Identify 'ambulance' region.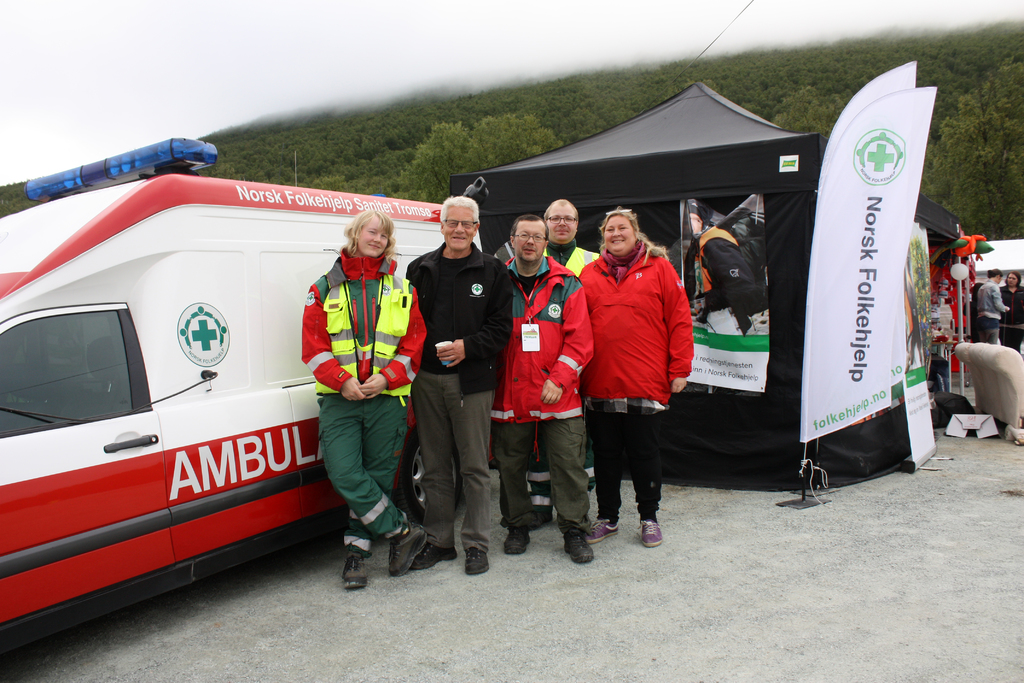
Region: bbox(0, 133, 480, 662).
